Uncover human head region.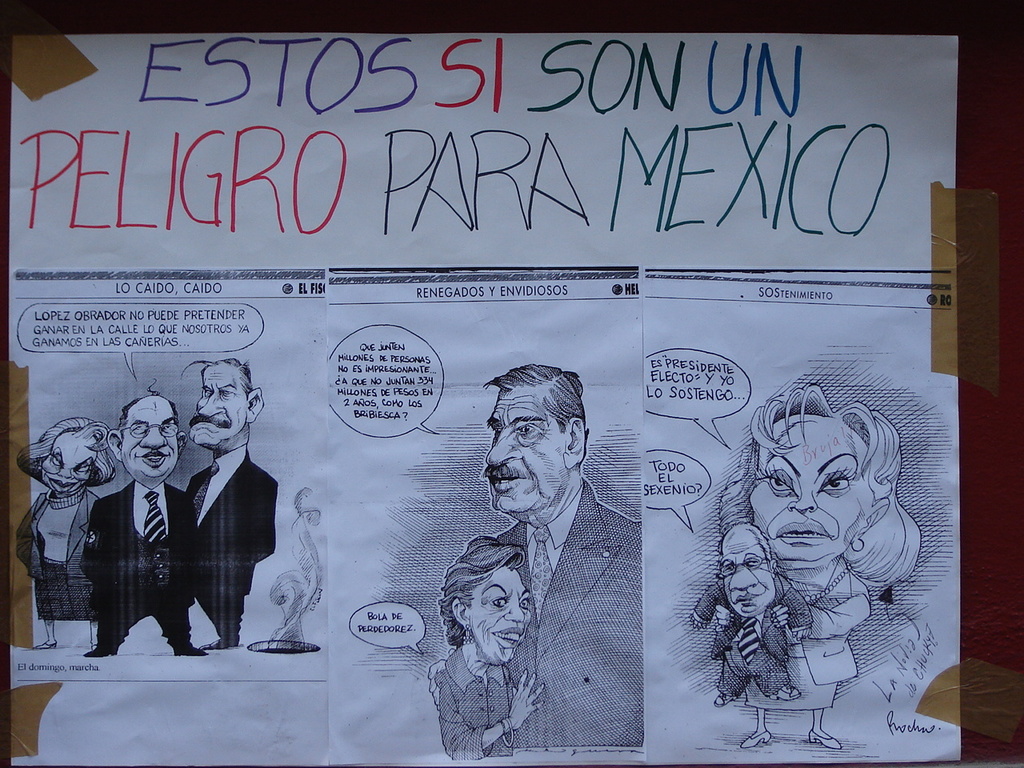
Uncovered: l=484, t=361, r=590, b=514.
